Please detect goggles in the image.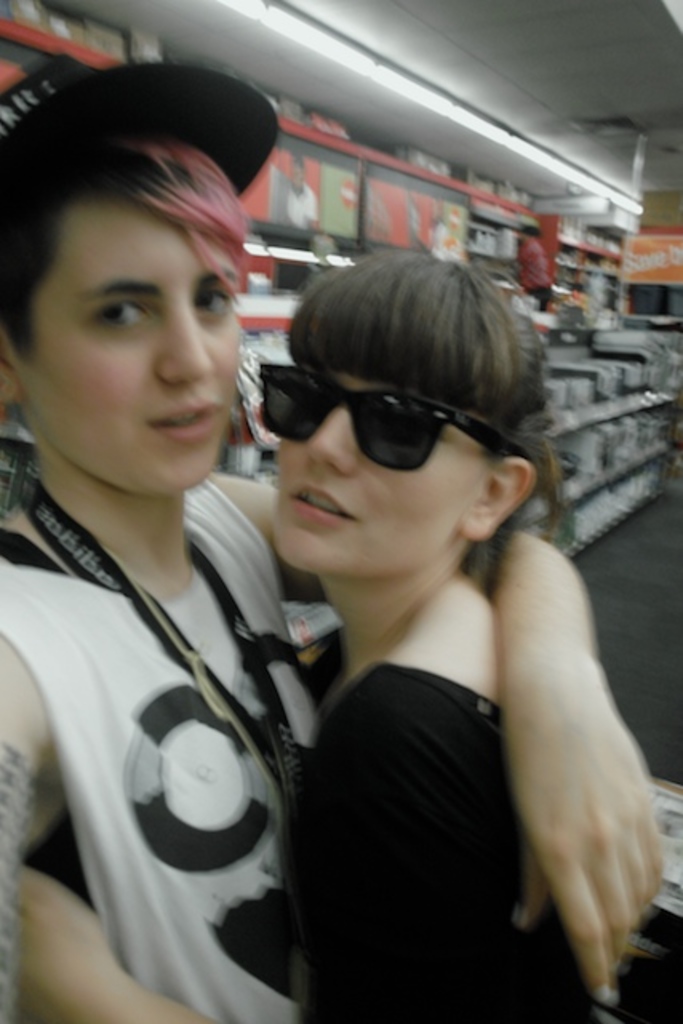
x1=258, y1=357, x2=513, y2=475.
